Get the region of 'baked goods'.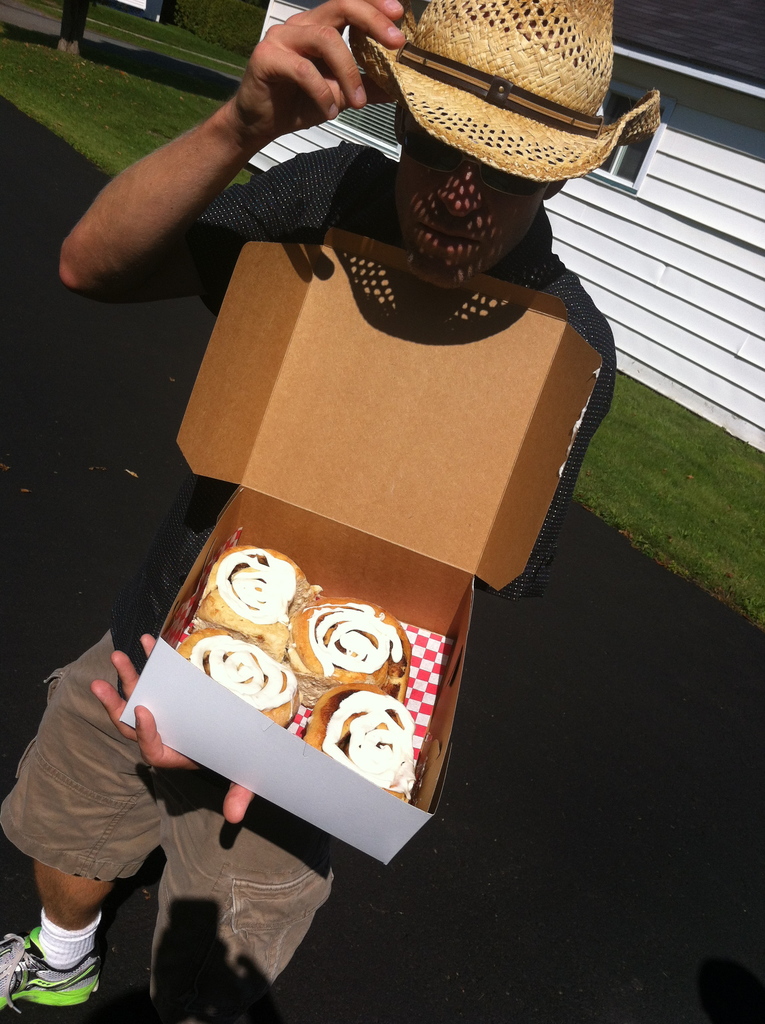
crop(188, 547, 319, 662).
